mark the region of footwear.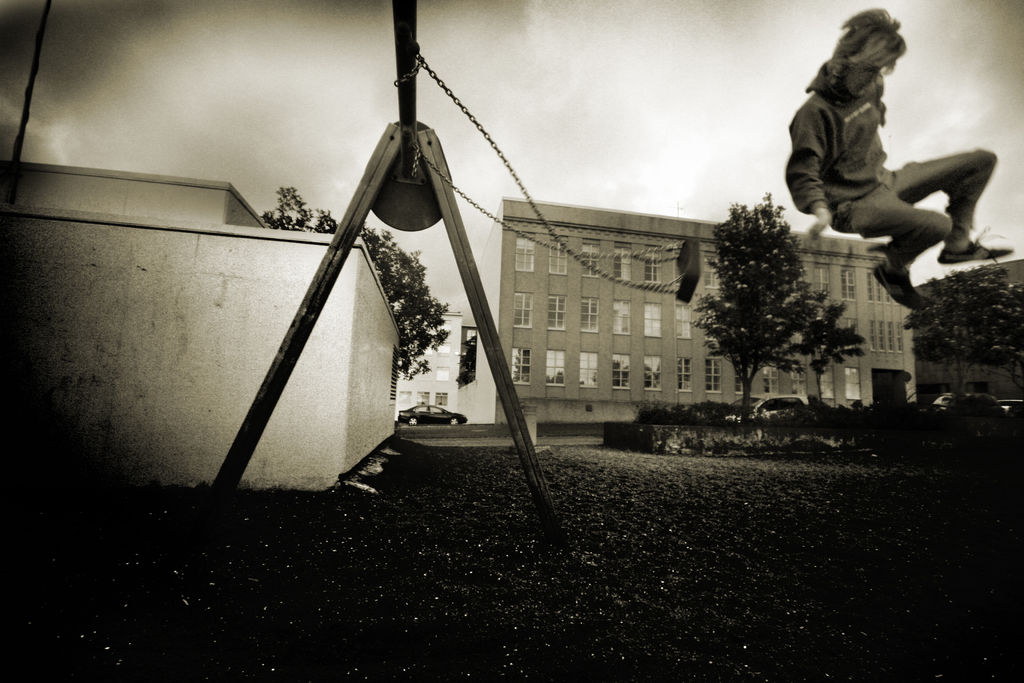
Region: (875,251,936,309).
